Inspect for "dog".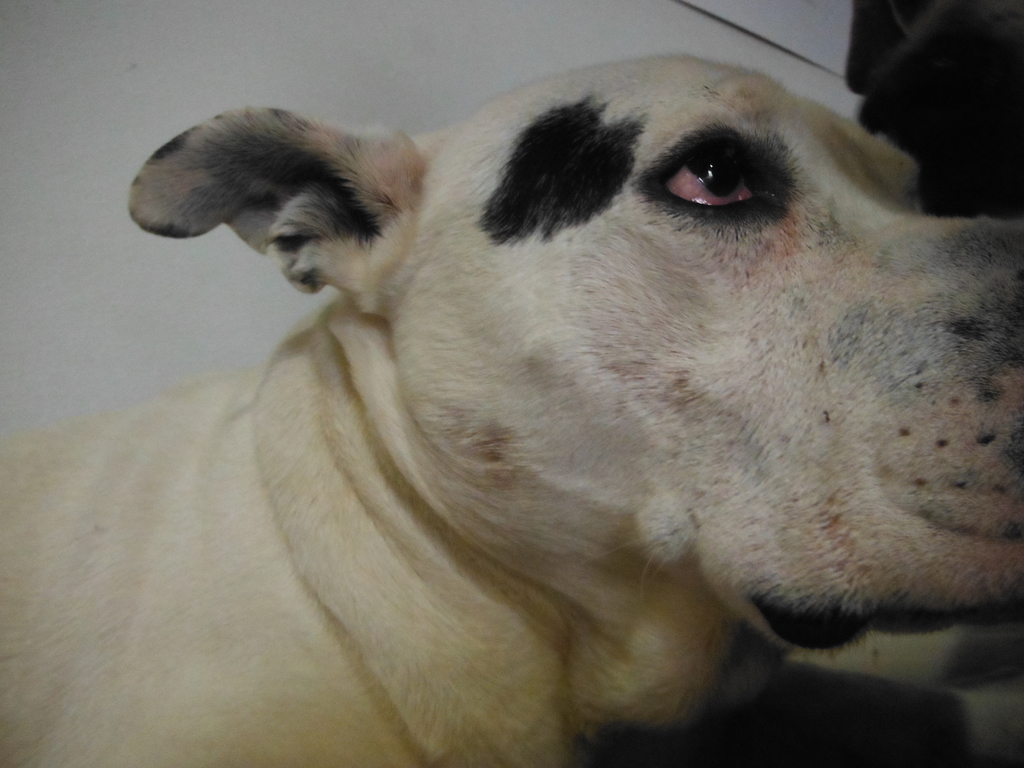
Inspection: <bbox>0, 54, 1023, 767</bbox>.
